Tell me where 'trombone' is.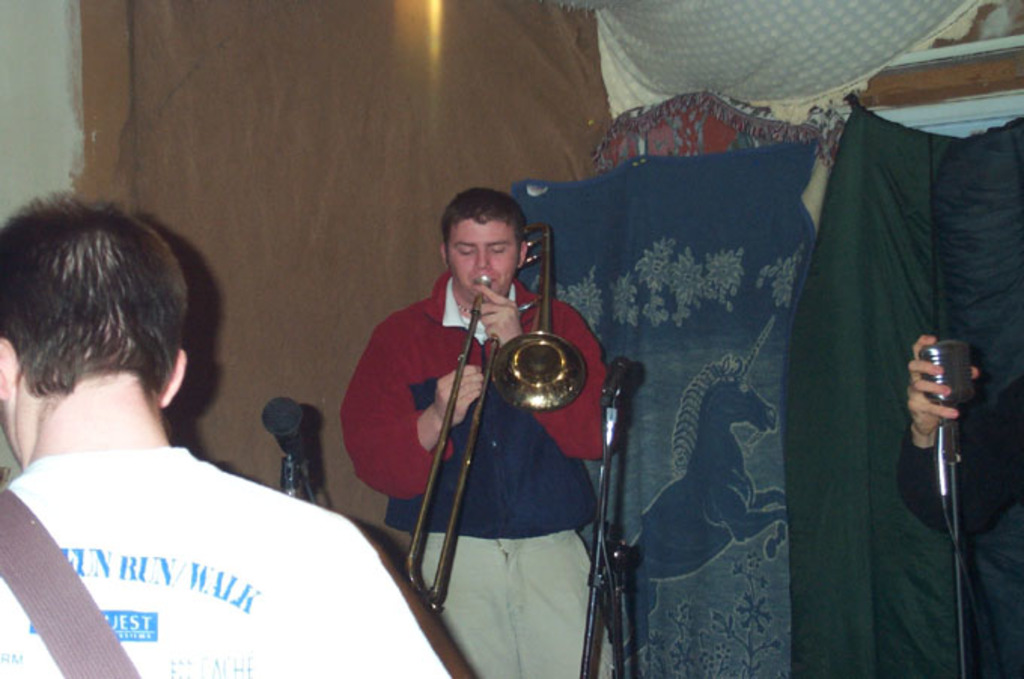
'trombone' is at <region>396, 223, 586, 610</region>.
